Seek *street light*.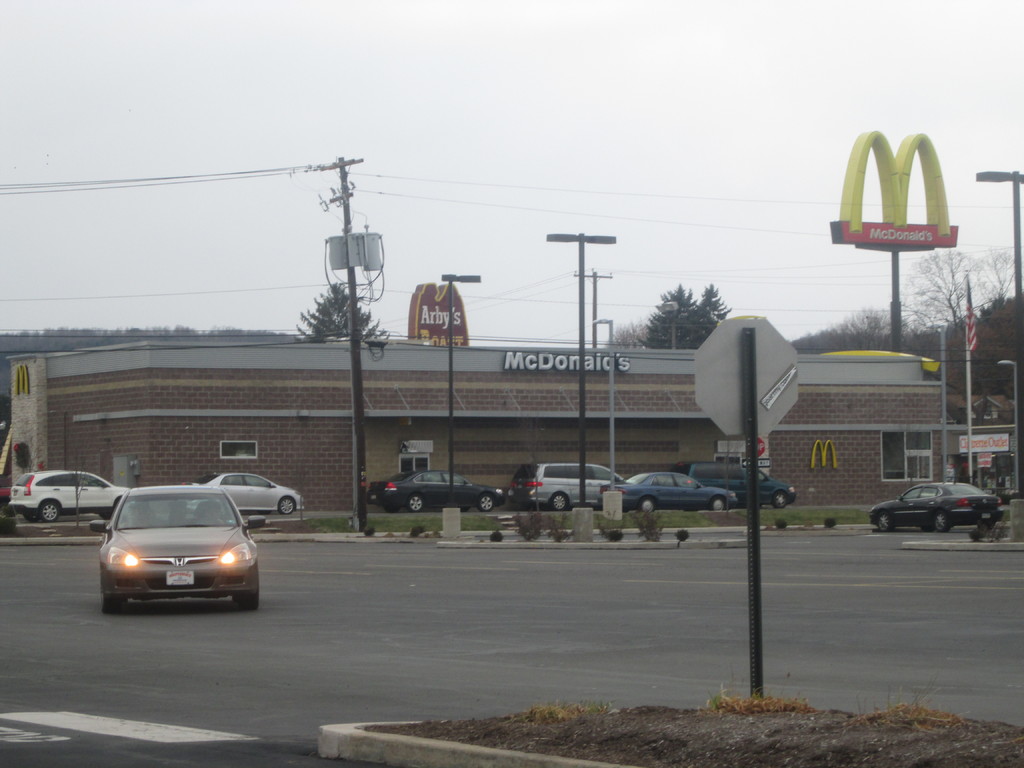
box=[996, 357, 1017, 496].
